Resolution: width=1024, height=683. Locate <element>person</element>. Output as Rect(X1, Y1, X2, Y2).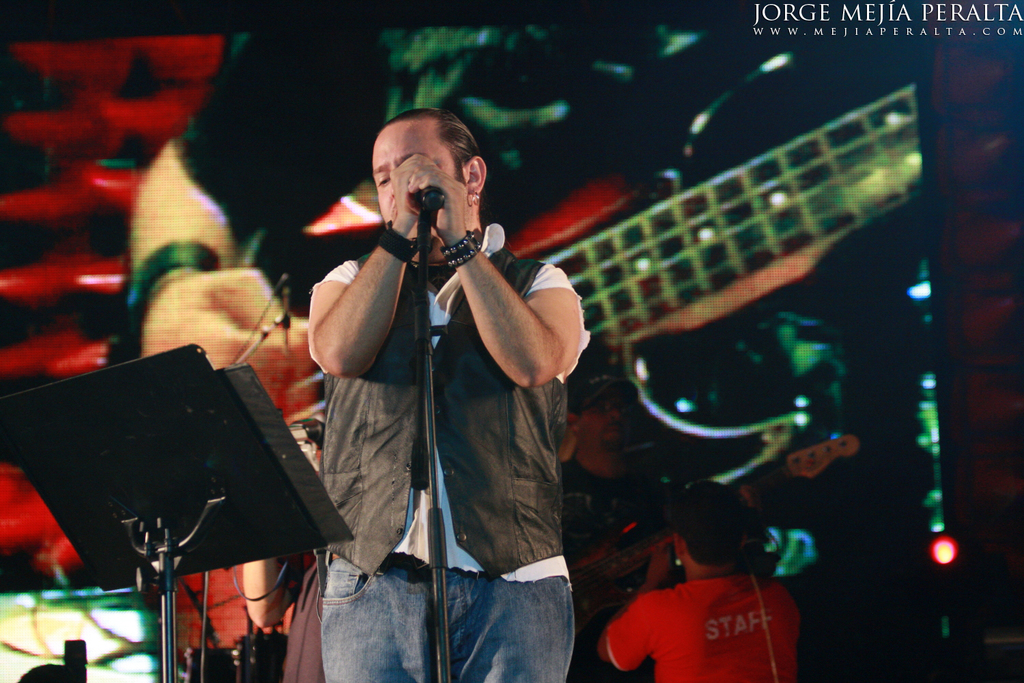
Rect(295, 98, 578, 667).
